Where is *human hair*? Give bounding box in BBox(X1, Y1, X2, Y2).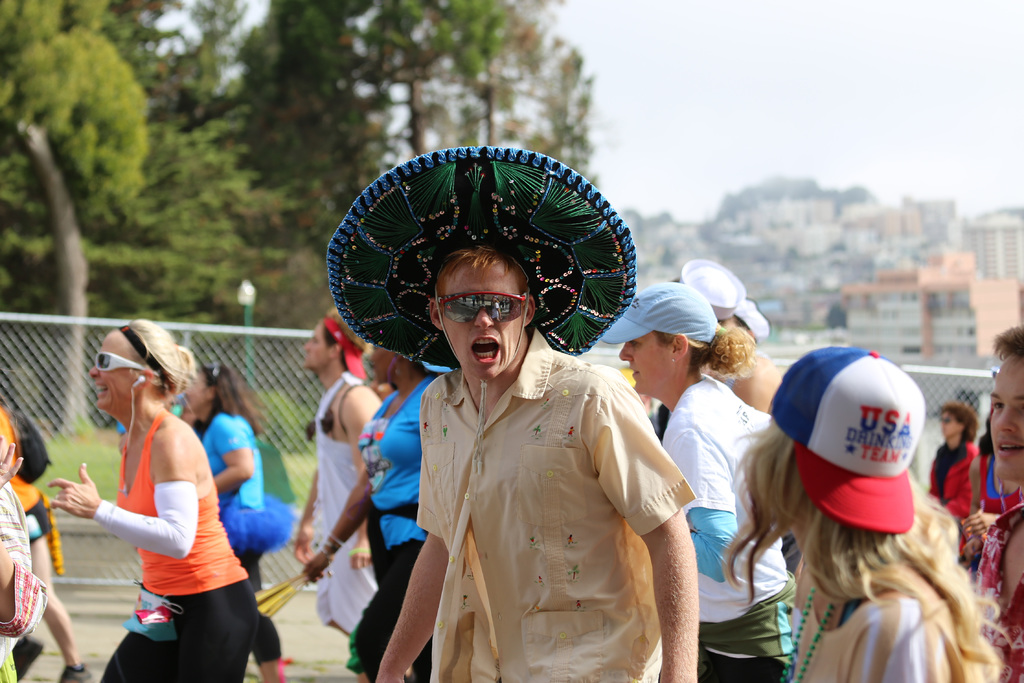
BBox(0, 406, 22, 463).
